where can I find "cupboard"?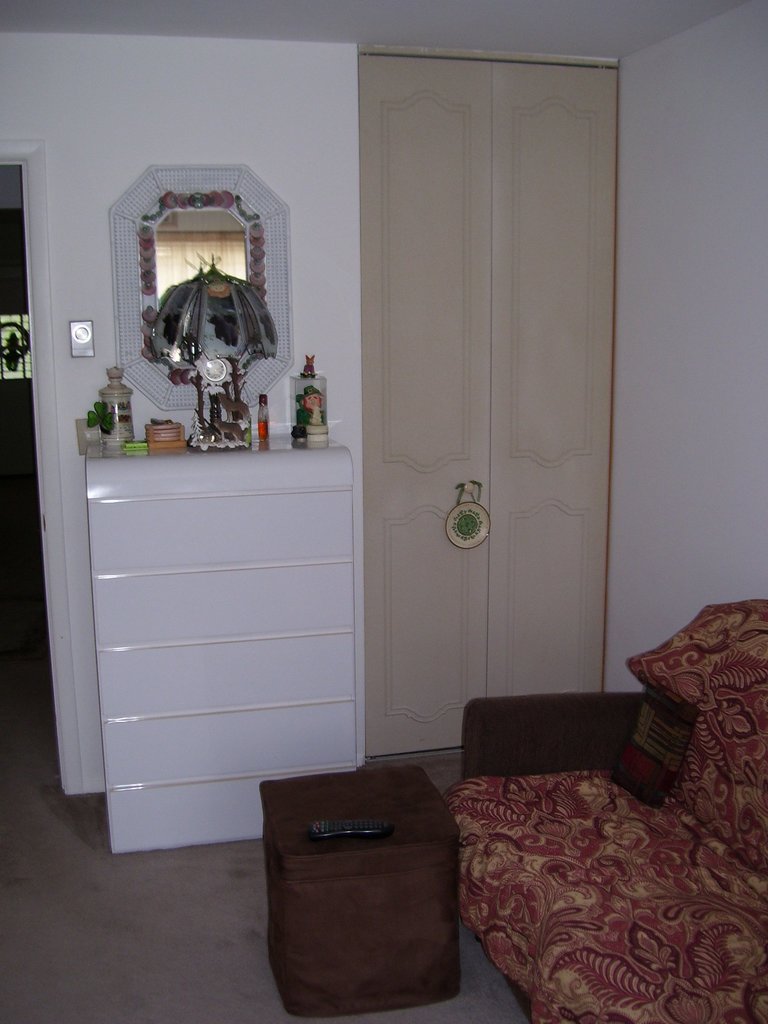
You can find it at <bbox>358, 64, 624, 762</bbox>.
